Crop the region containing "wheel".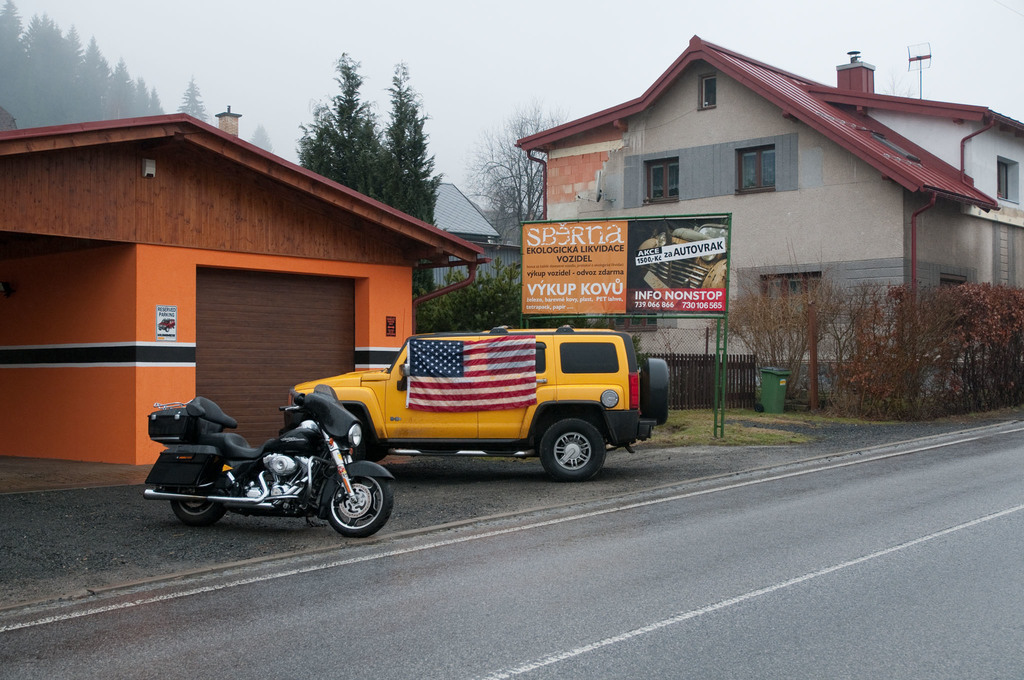
Crop region: 327:476:394:535.
